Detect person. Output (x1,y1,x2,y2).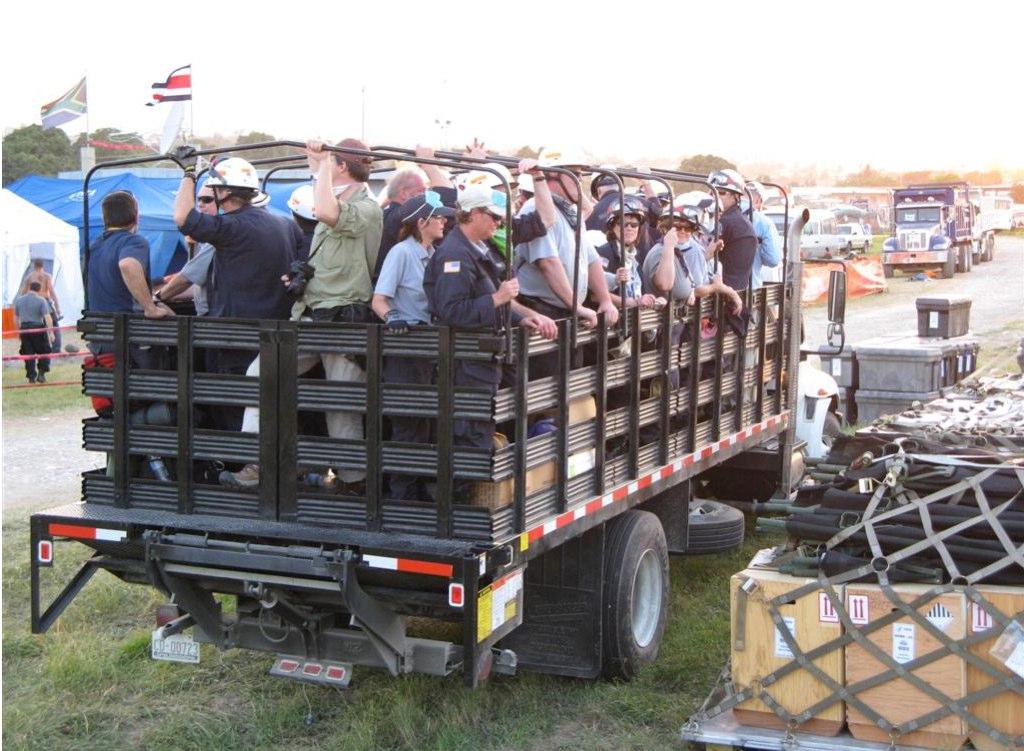
(160,185,239,311).
